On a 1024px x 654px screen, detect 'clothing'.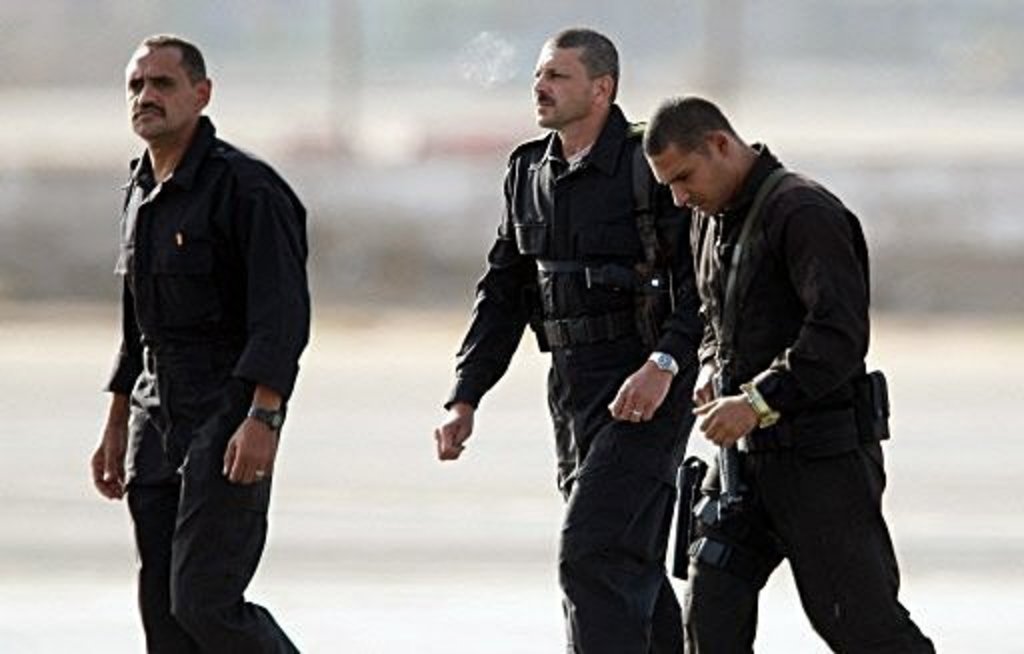
(x1=650, y1=114, x2=906, y2=653).
